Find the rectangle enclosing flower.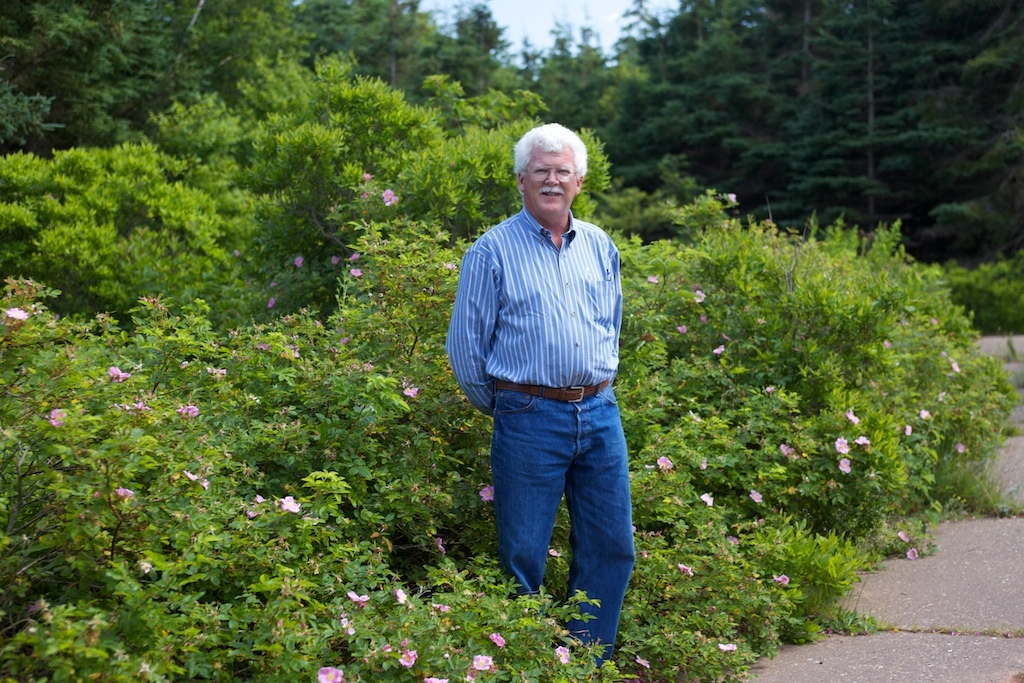
box(647, 272, 658, 285).
